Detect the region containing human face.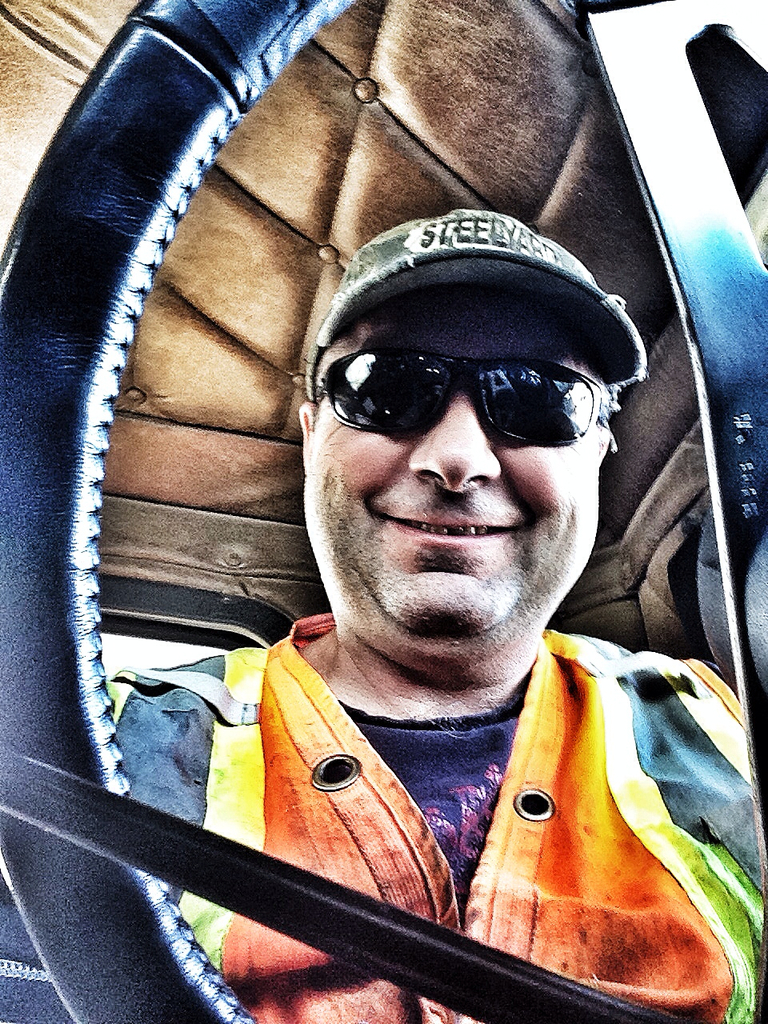
pyautogui.locateOnScreen(305, 294, 598, 644).
